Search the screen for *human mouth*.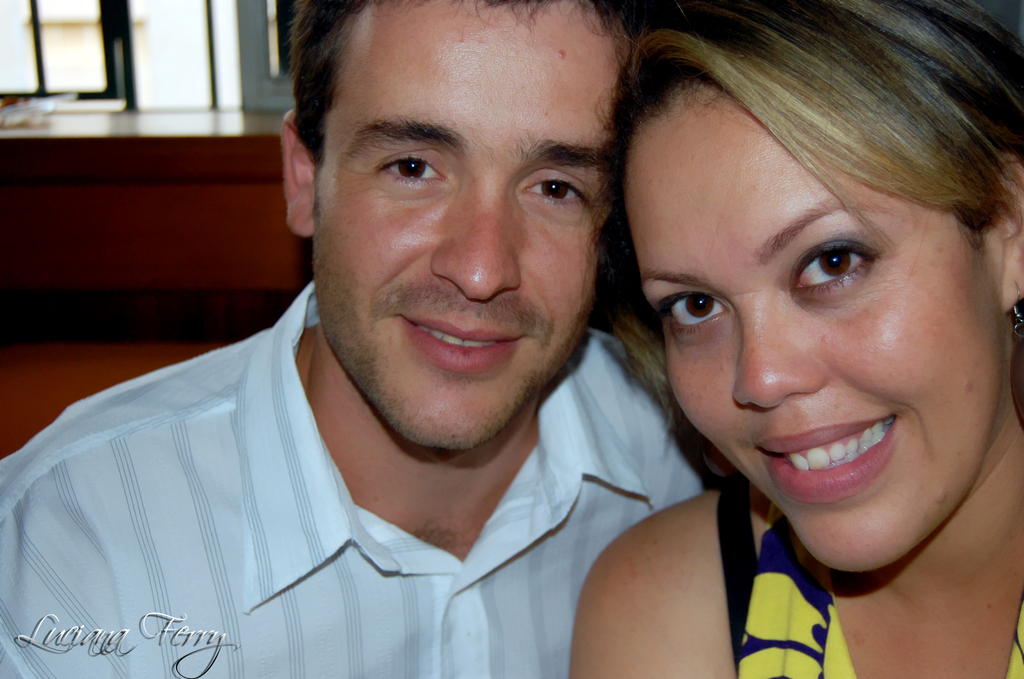
Found at rect(383, 314, 538, 377).
